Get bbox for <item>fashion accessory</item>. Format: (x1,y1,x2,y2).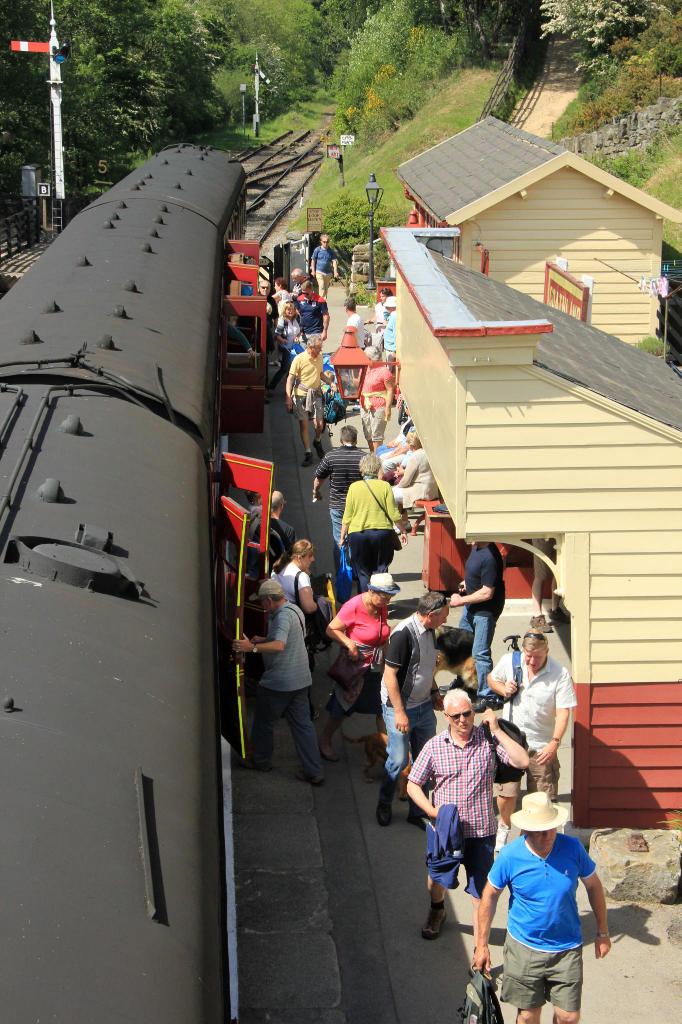
(366,572,401,595).
